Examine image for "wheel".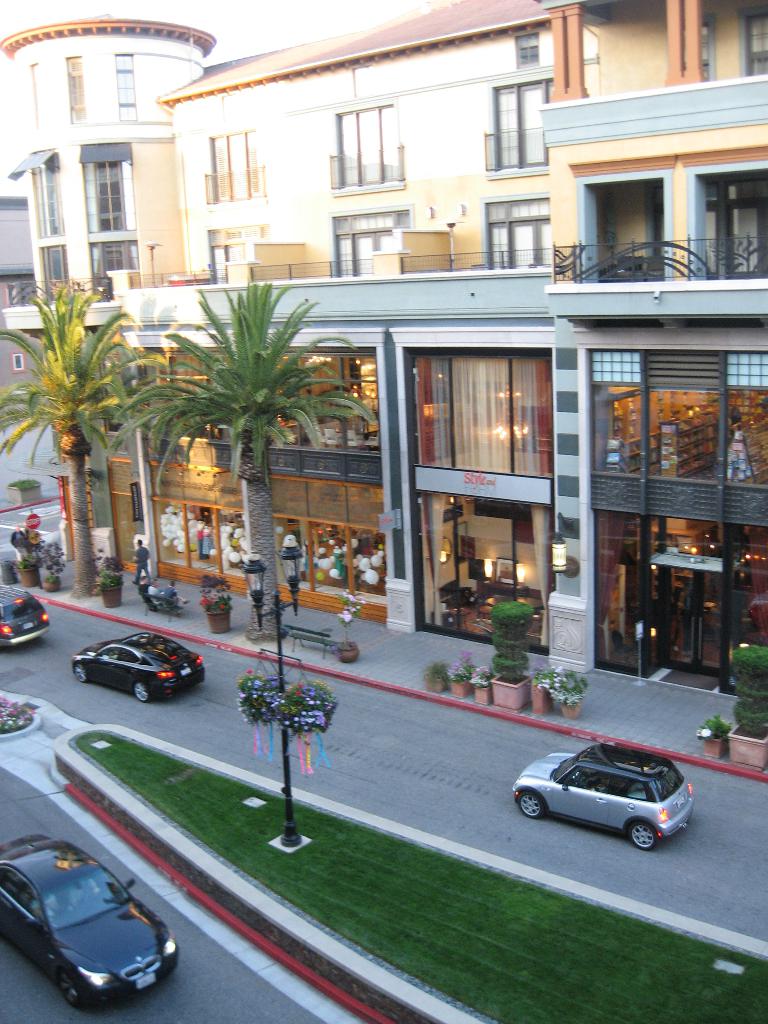
Examination result: {"x1": 133, "y1": 678, "x2": 149, "y2": 703}.
